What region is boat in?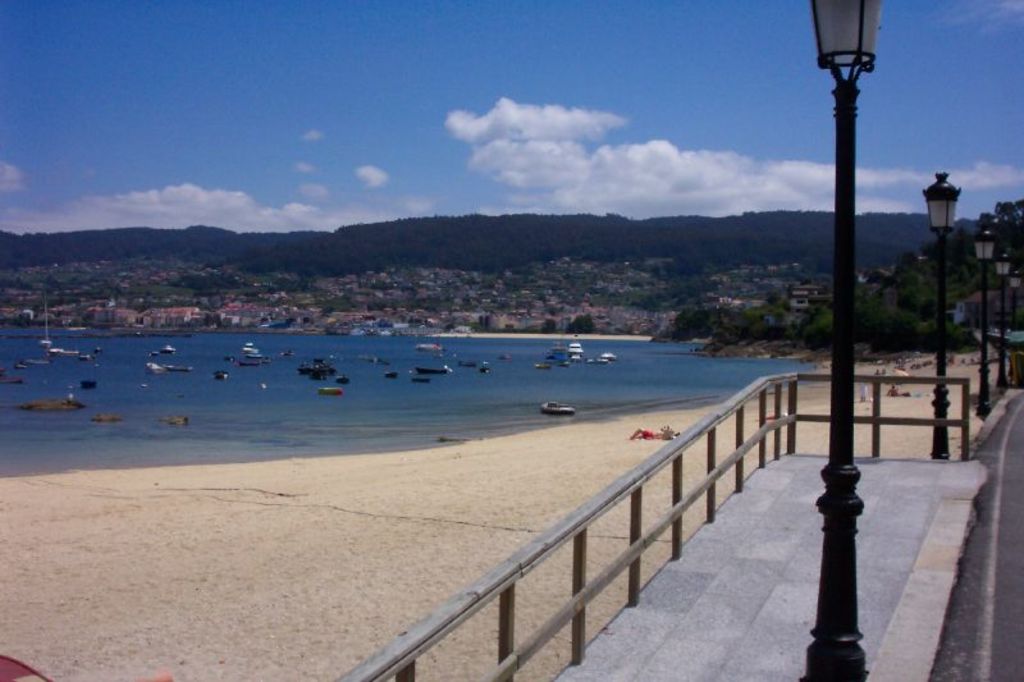
<bbox>237, 358, 266, 367</bbox>.
